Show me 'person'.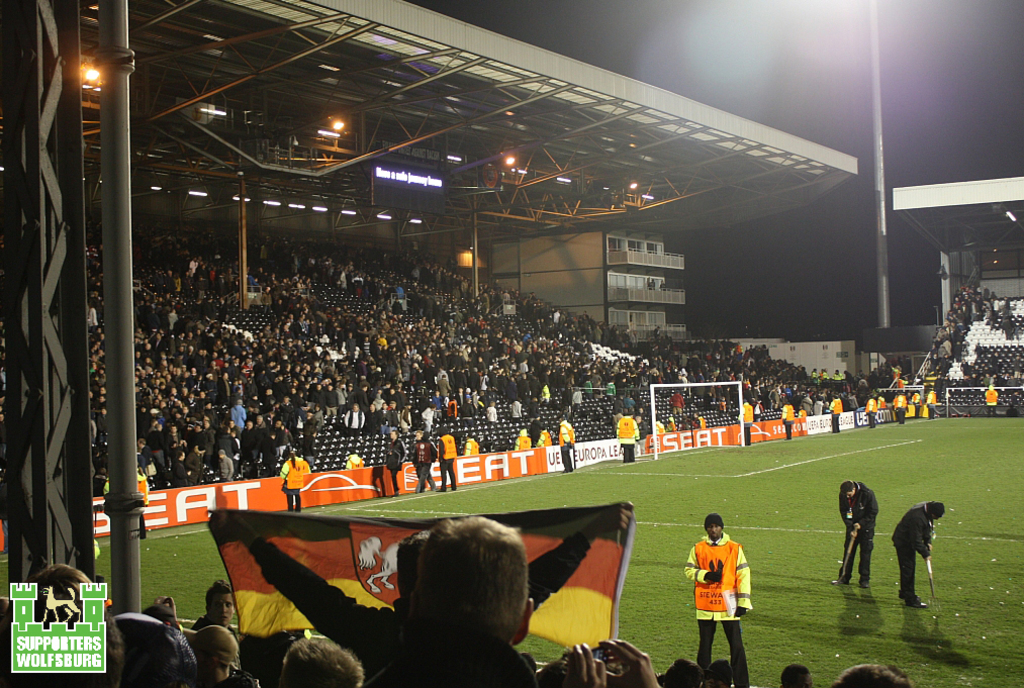
'person' is here: x1=554 y1=416 x2=573 y2=471.
